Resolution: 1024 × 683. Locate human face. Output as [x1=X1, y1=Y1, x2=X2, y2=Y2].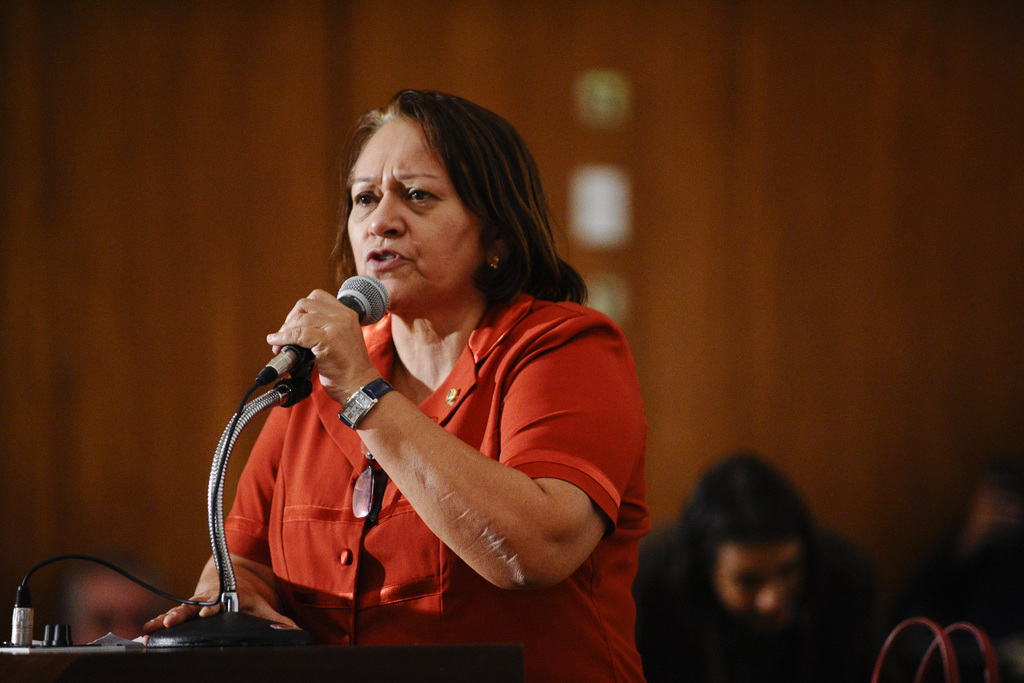
[x1=715, y1=535, x2=792, y2=620].
